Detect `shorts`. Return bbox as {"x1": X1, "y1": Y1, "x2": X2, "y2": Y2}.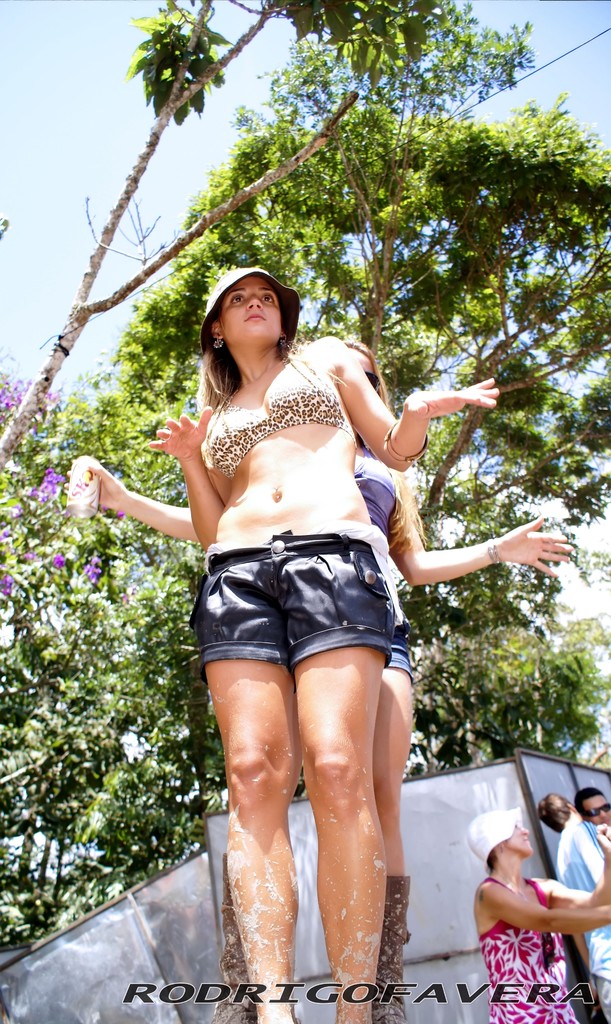
{"x1": 375, "y1": 611, "x2": 413, "y2": 685}.
